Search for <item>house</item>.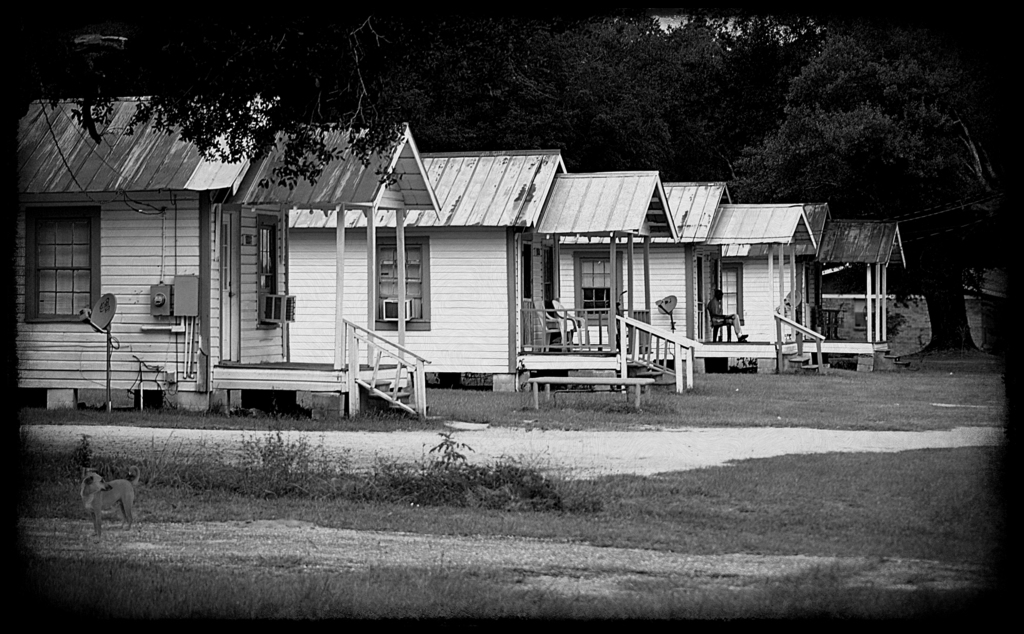
Found at bbox=(396, 145, 588, 383).
